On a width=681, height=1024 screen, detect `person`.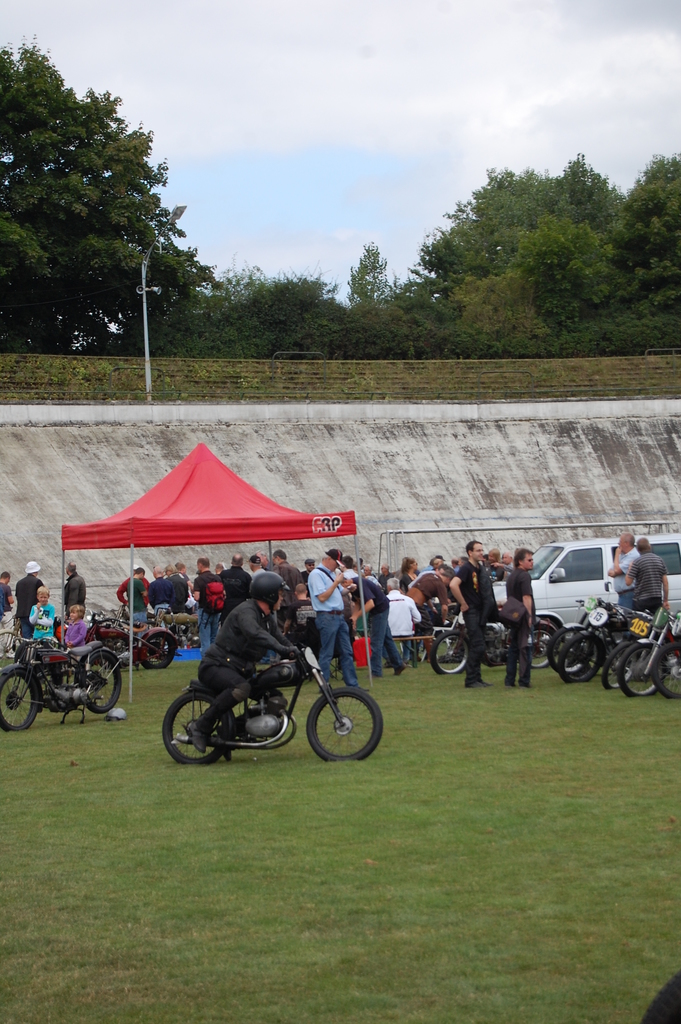
l=448, t=536, r=488, b=687.
